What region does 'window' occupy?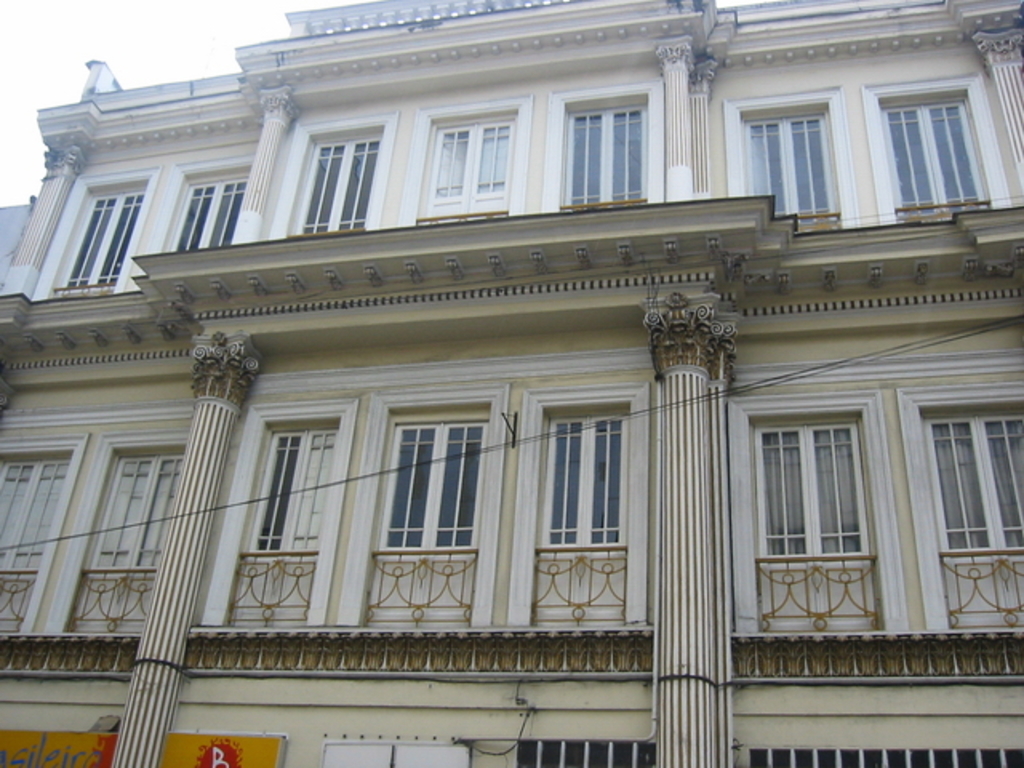
locate(565, 109, 650, 211).
